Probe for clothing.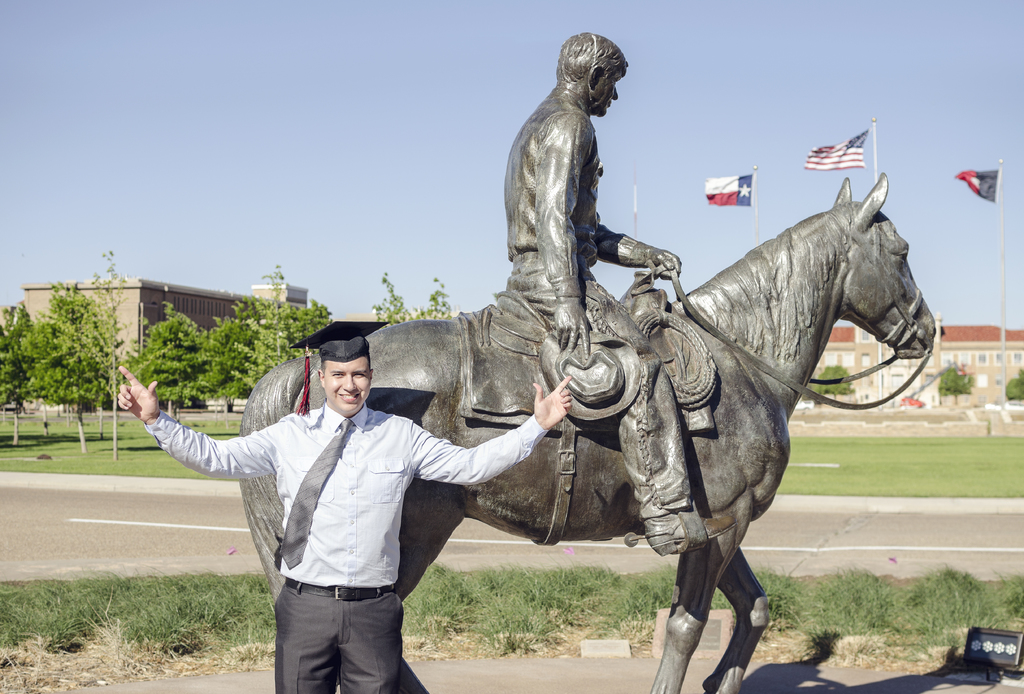
Probe result: <bbox>501, 79, 696, 514</bbox>.
